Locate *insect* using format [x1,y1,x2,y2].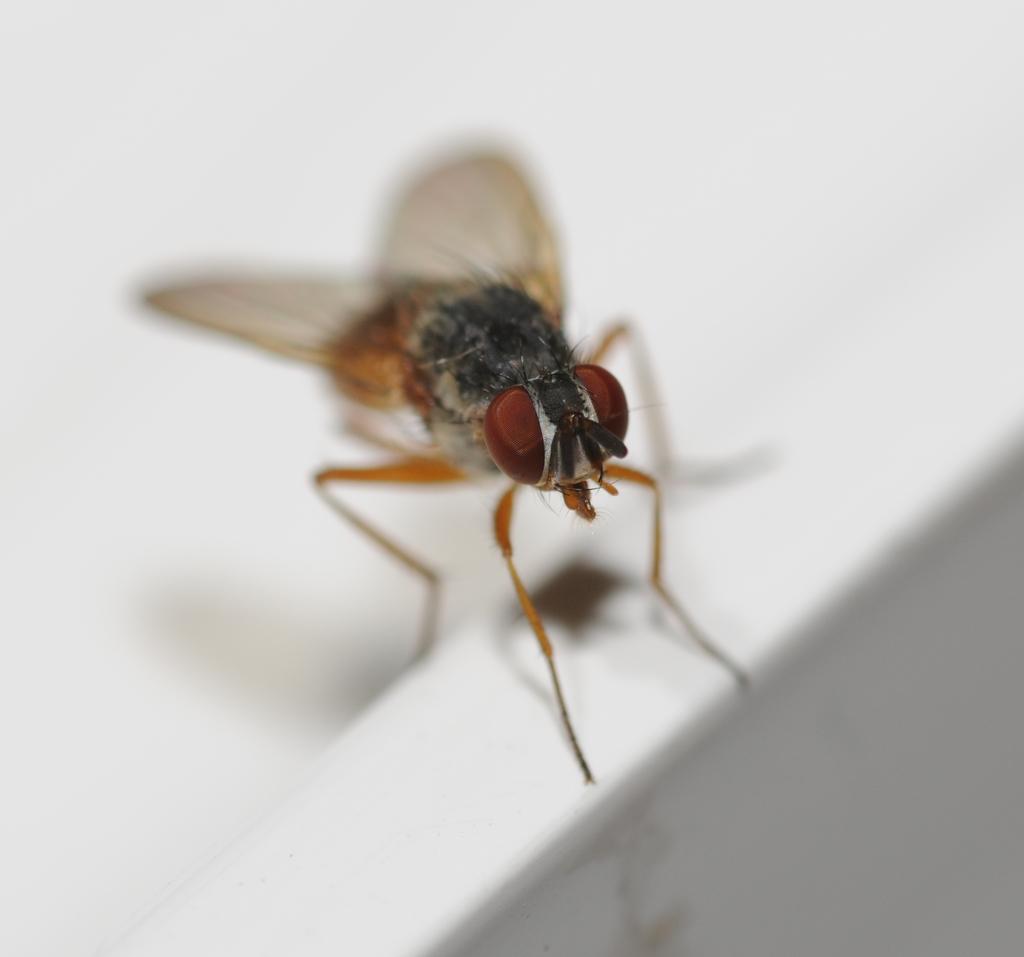
[140,157,750,784].
